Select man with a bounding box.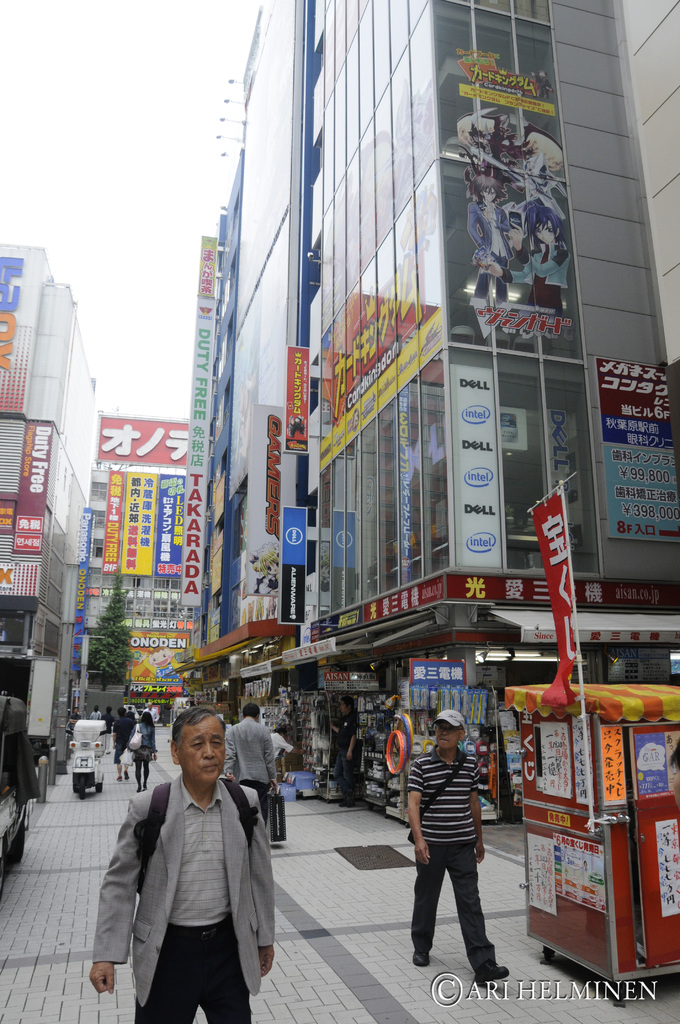
90,708,284,1022.
